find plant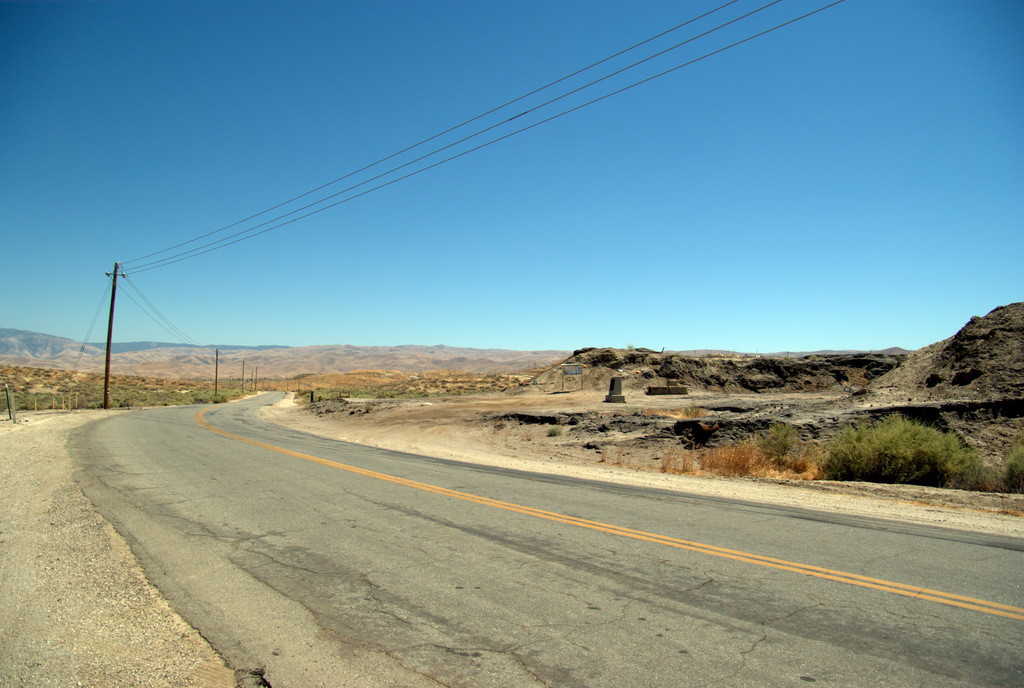
select_region(657, 402, 700, 418)
